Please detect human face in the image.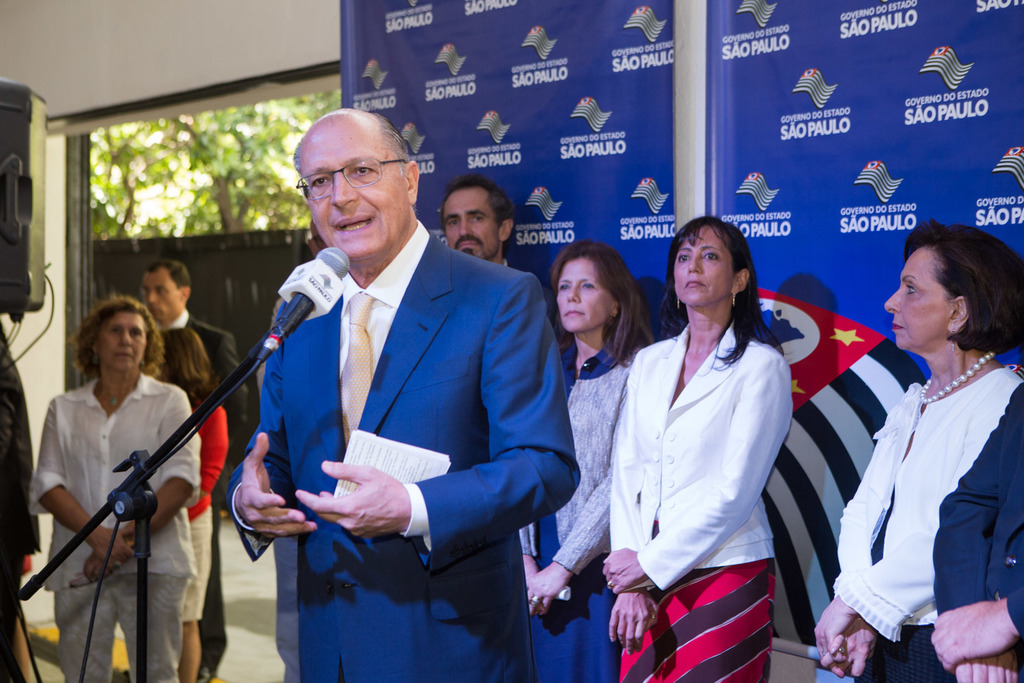
x1=144, y1=270, x2=170, y2=315.
